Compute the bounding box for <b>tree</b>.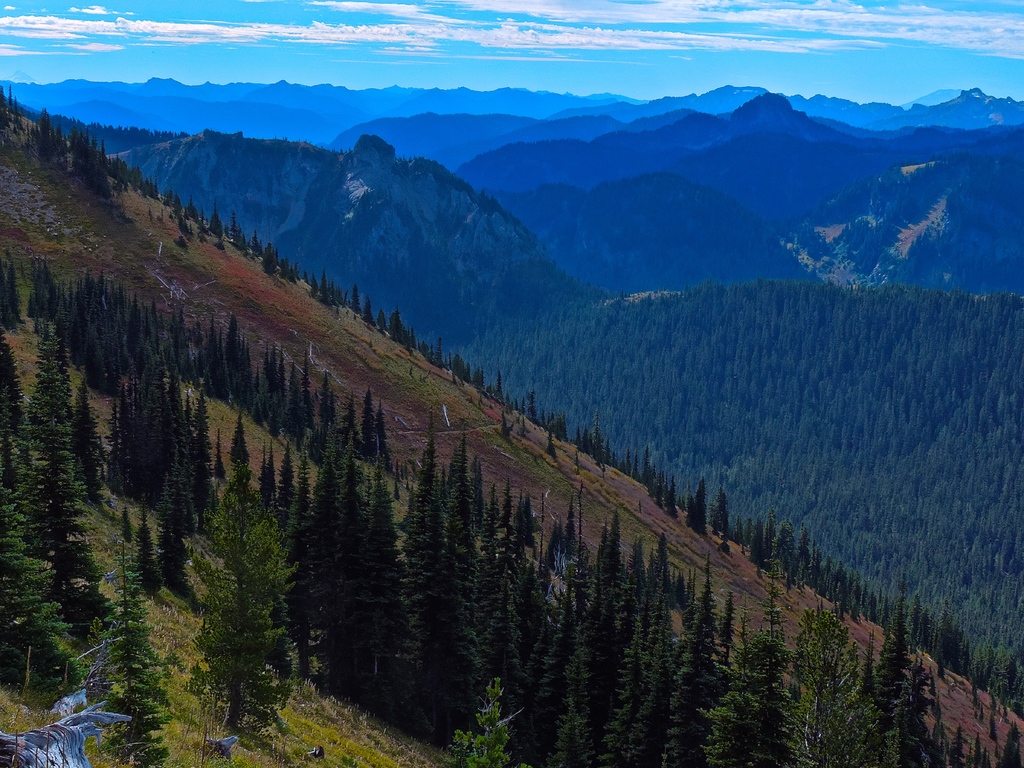
box=[386, 308, 420, 351].
